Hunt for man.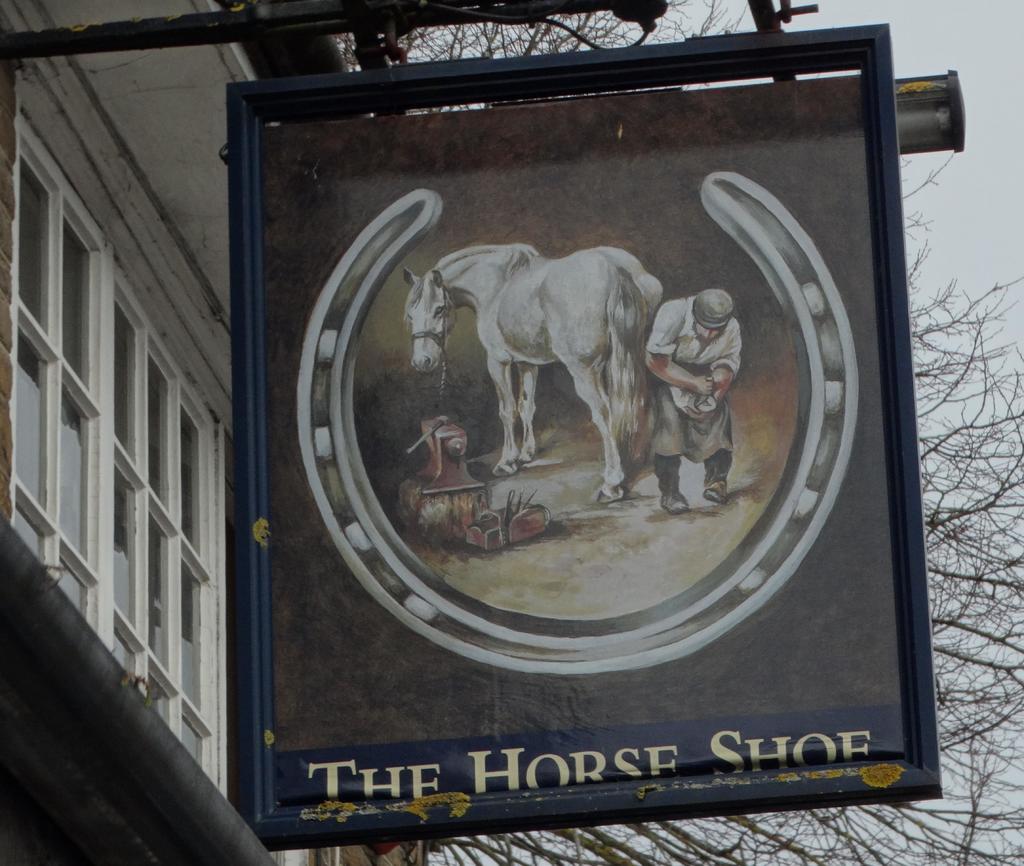
Hunted down at select_region(650, 285, 762, 499).
